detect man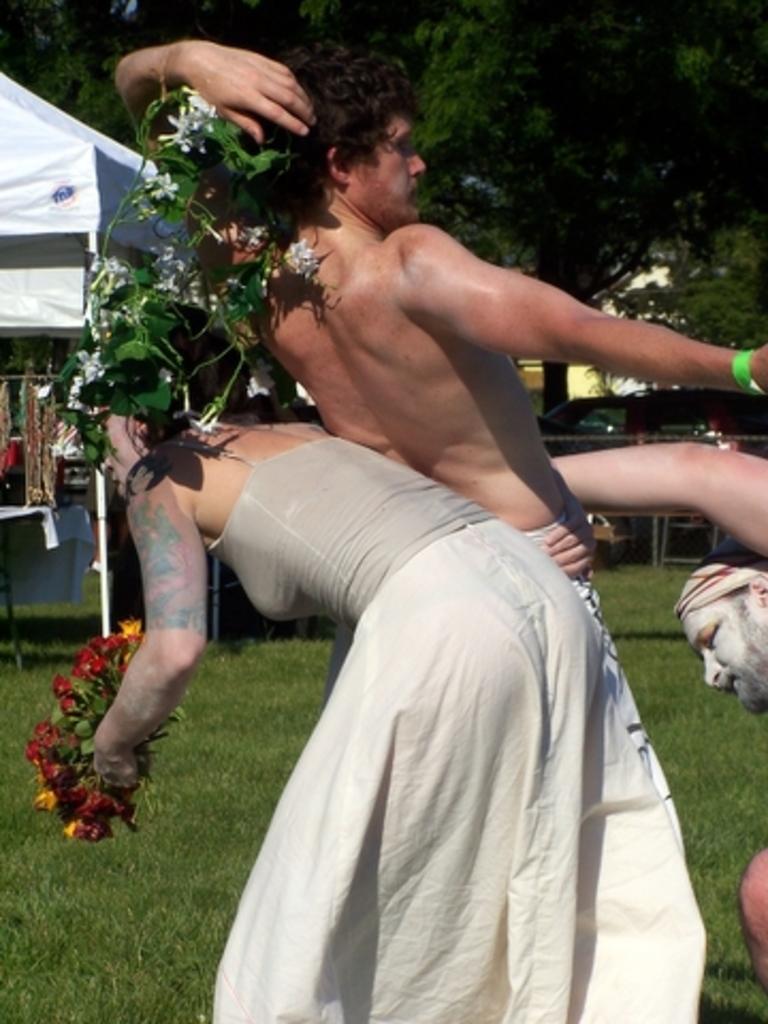
668/548/766/998
